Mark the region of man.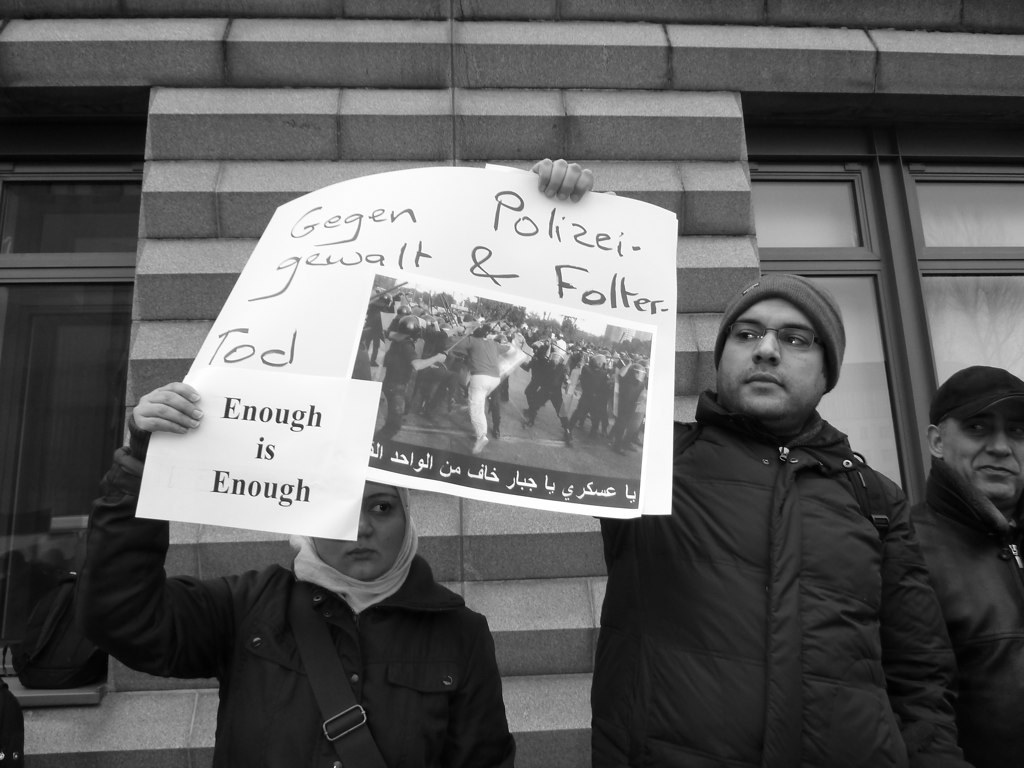
Region: [x1=527, y1=154, x2=960, y2=767].
